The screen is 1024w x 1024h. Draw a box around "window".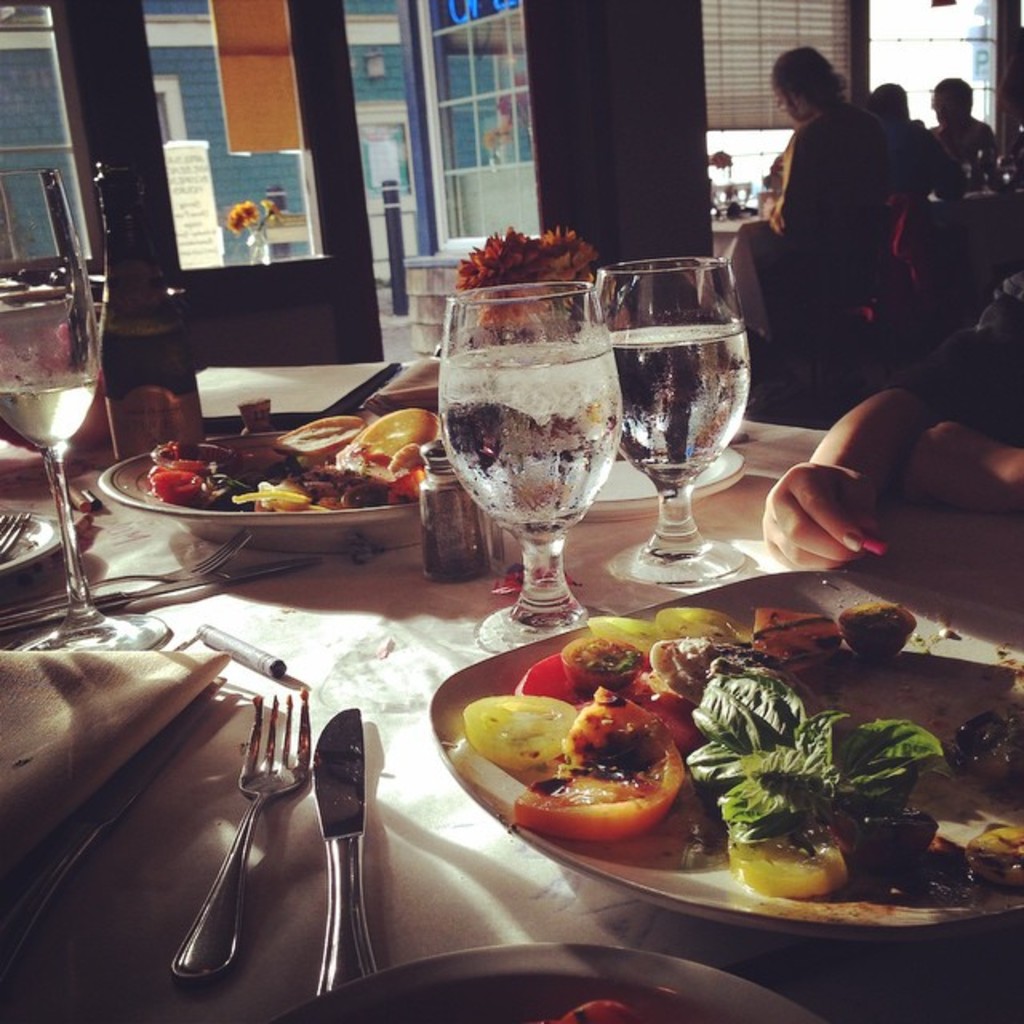
408,27,542,165.
